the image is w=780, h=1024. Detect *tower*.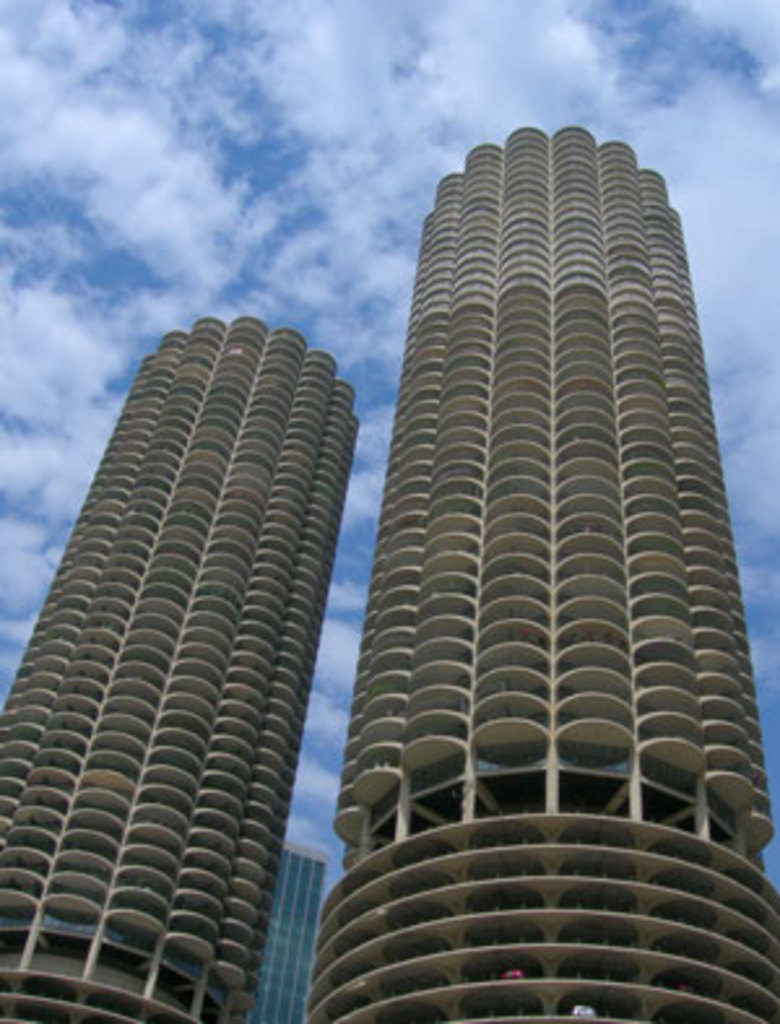
Detection: <region>260, 842, 328, 1021</region>.
